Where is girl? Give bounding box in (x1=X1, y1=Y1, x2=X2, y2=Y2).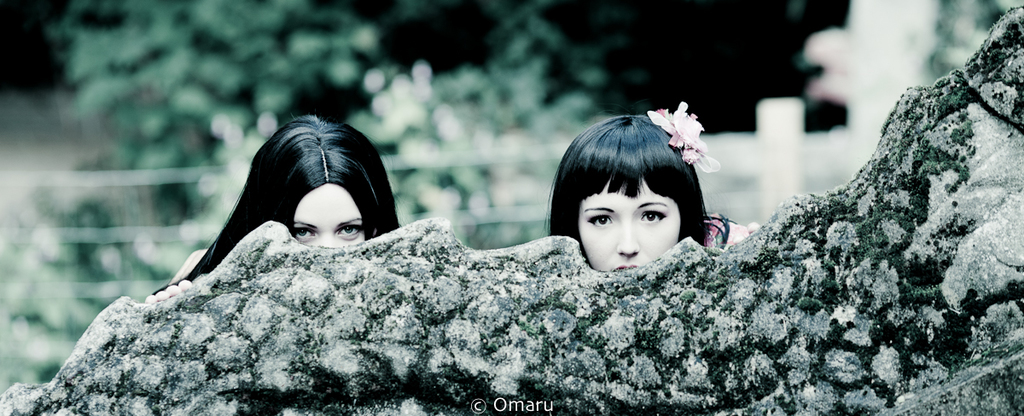
(x1=148, y1=113, x2=399, y2=295).
